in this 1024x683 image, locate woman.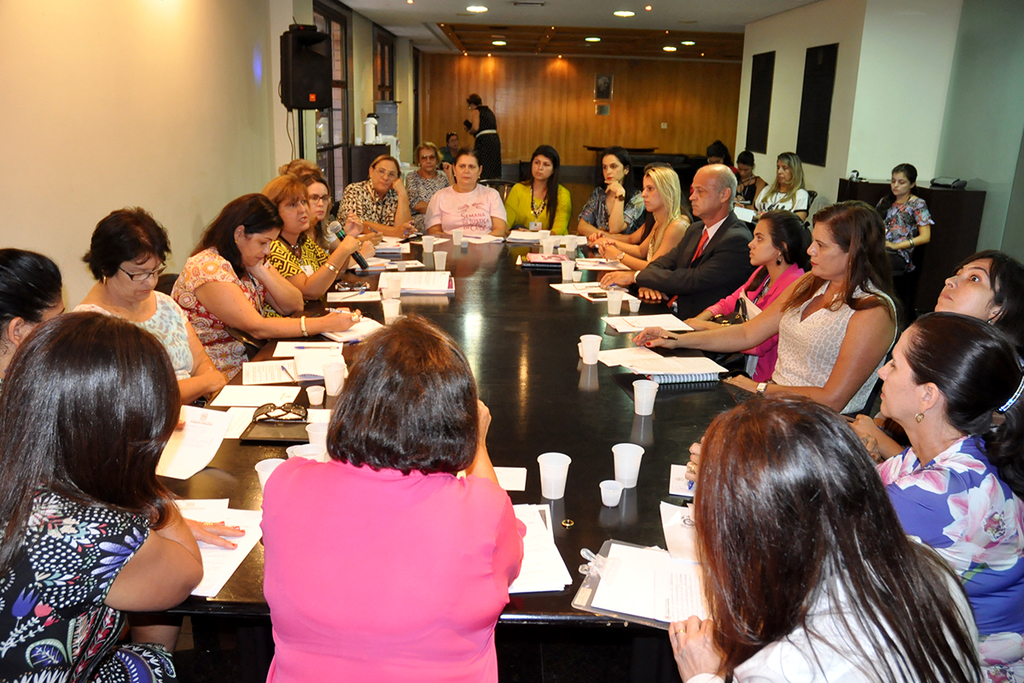
Bounding box: 868,163,936,283.
